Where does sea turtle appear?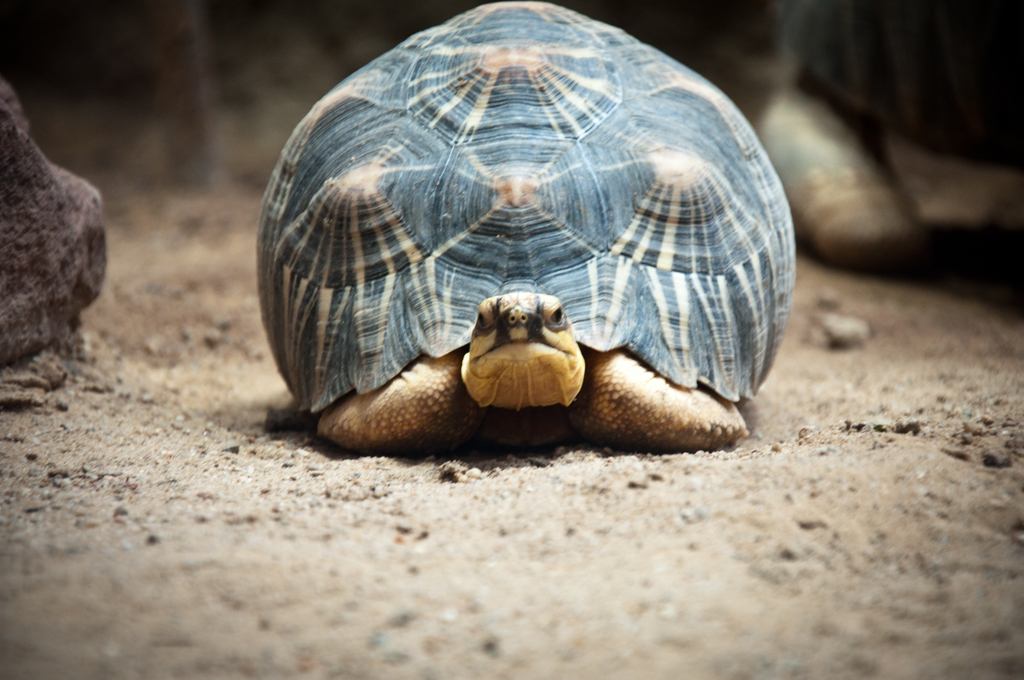
Appears at (left=249, top=0, right=797, bottom=451).
